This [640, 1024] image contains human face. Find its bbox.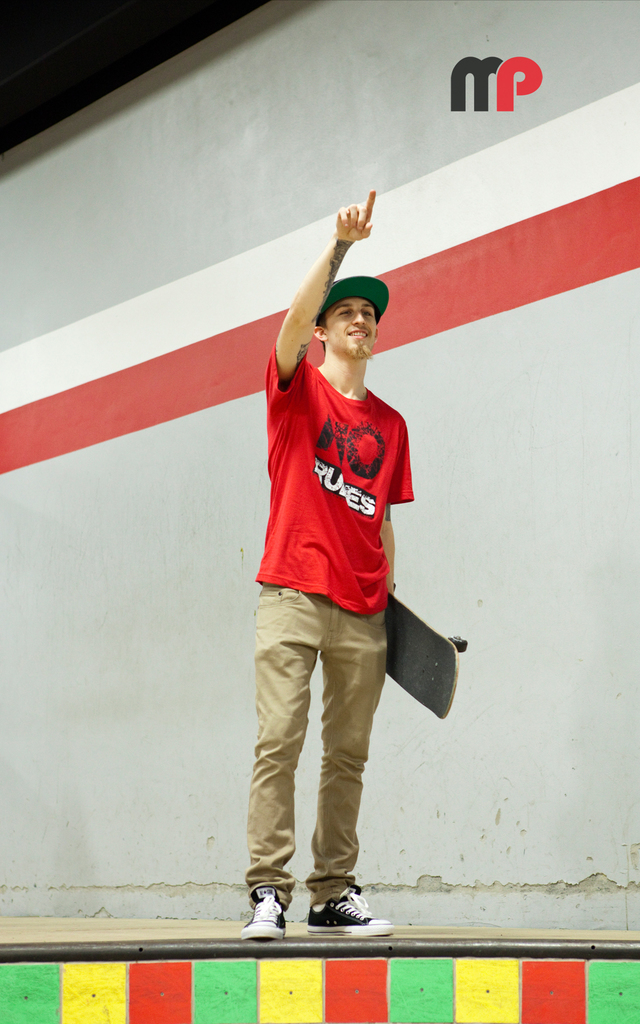
bbox=(322, 300, 380, 357).
